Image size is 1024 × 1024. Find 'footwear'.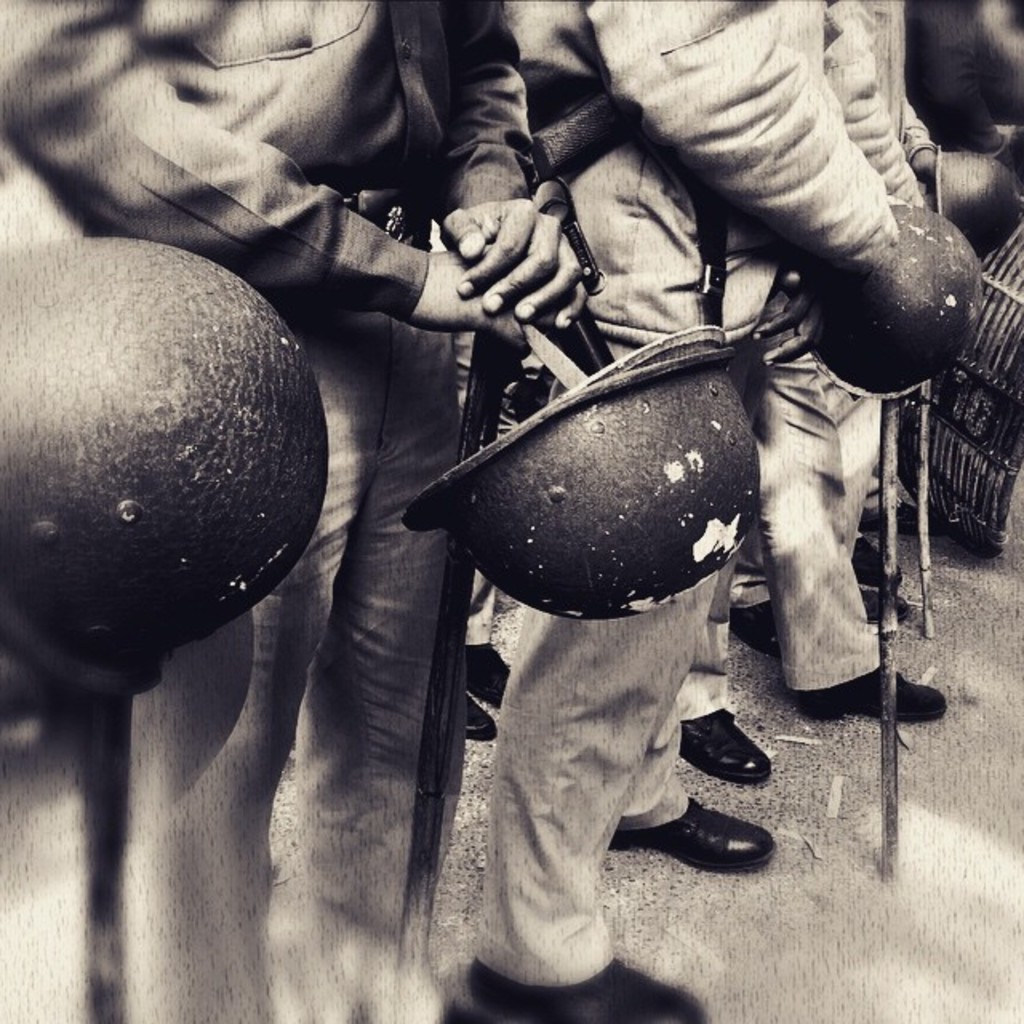
(669,709,790,790).
